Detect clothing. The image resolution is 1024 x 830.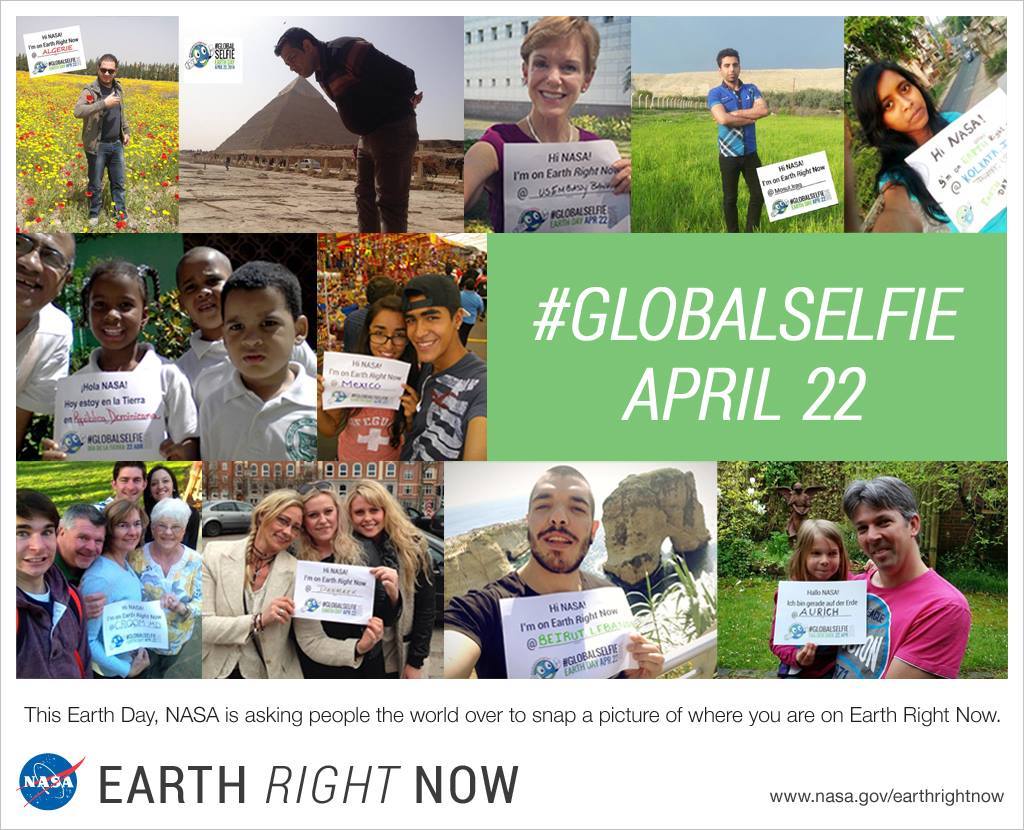
337,361,404,470.
